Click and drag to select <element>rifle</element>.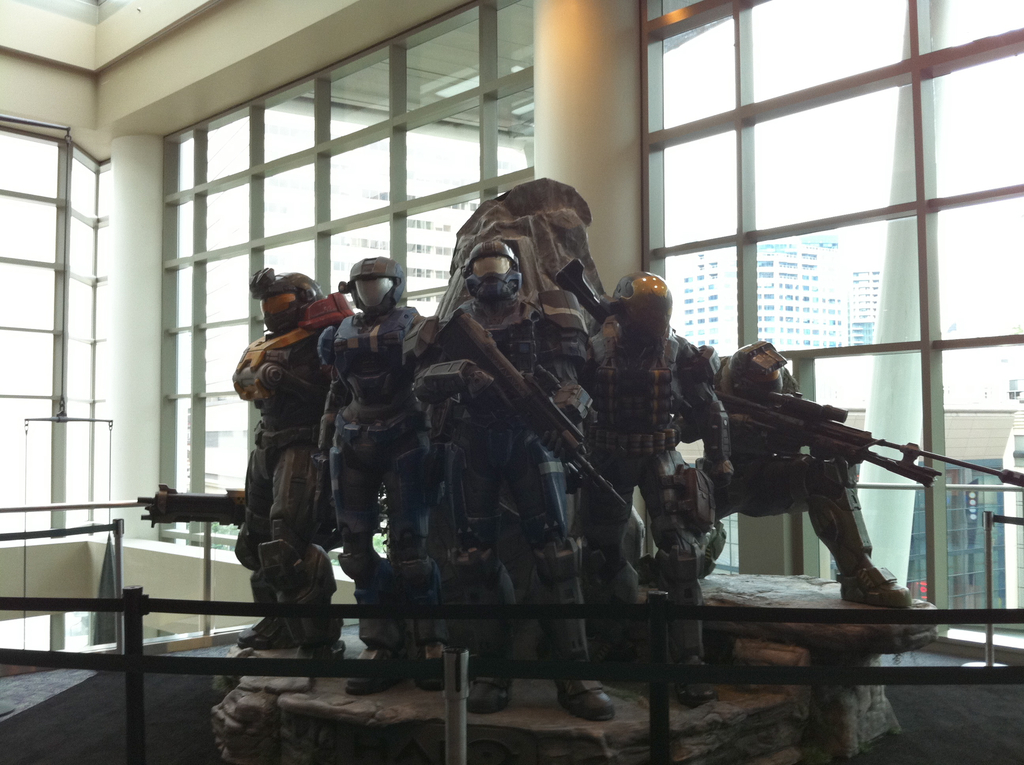
Selection: [x1=712, y1=392, x2=1023, y2=489].
